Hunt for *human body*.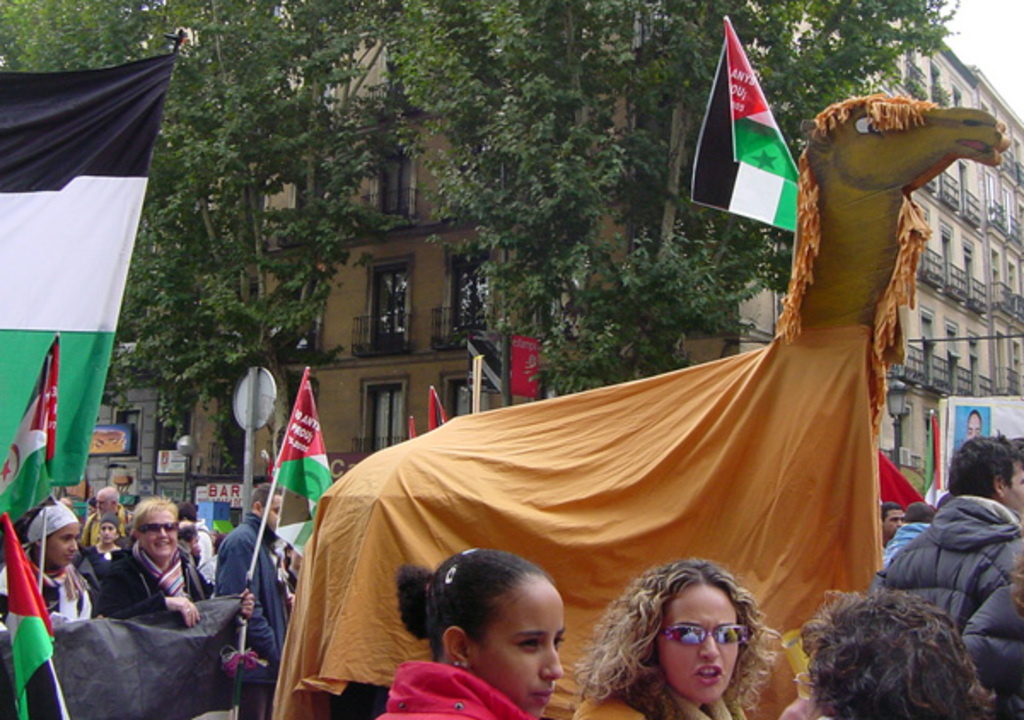
Hunted down at bbox(212, 481, 290, 718).
